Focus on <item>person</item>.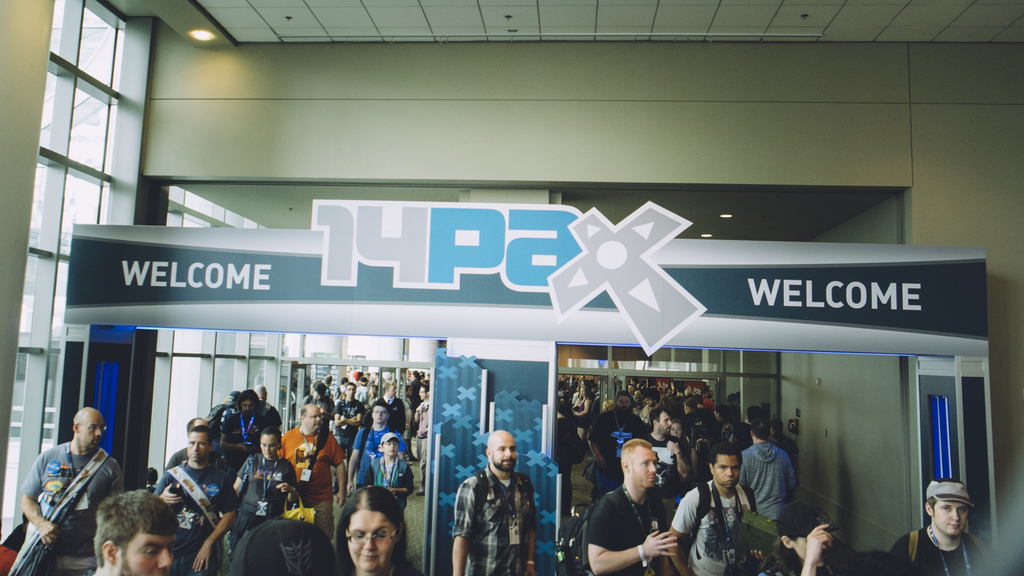
Focused at (x1=664, y1=444, x2=753, y2=575).
